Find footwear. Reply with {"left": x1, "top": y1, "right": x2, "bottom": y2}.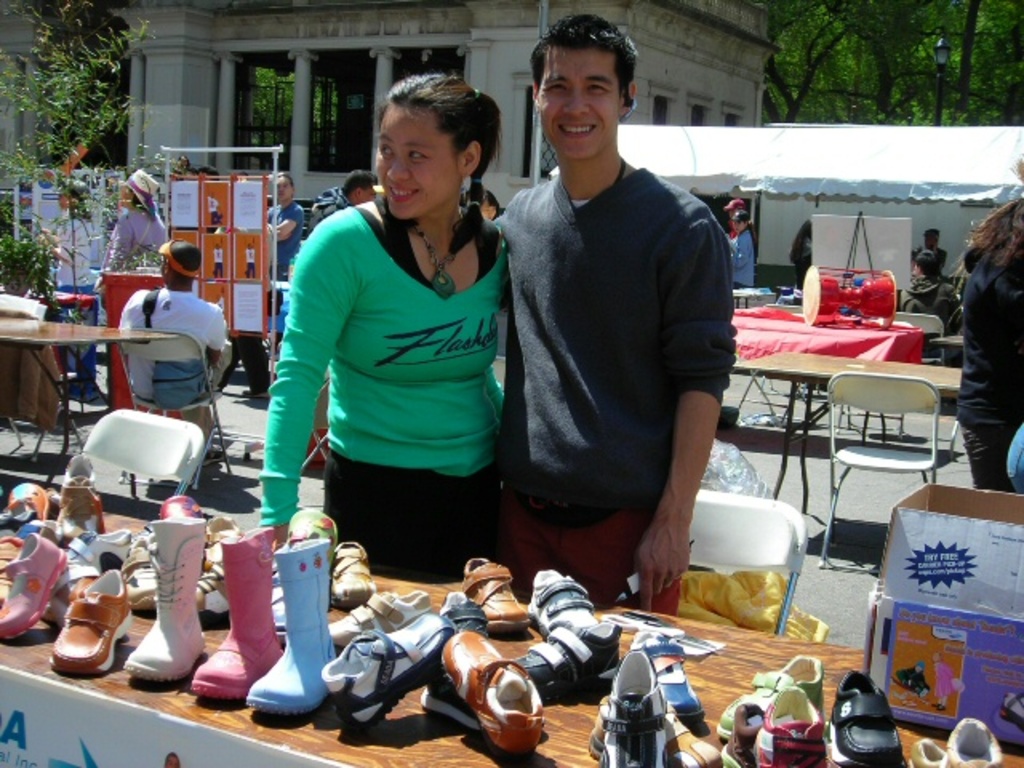
{"left": 56, "top": 454, "right": 114, "bottom": 544}.
